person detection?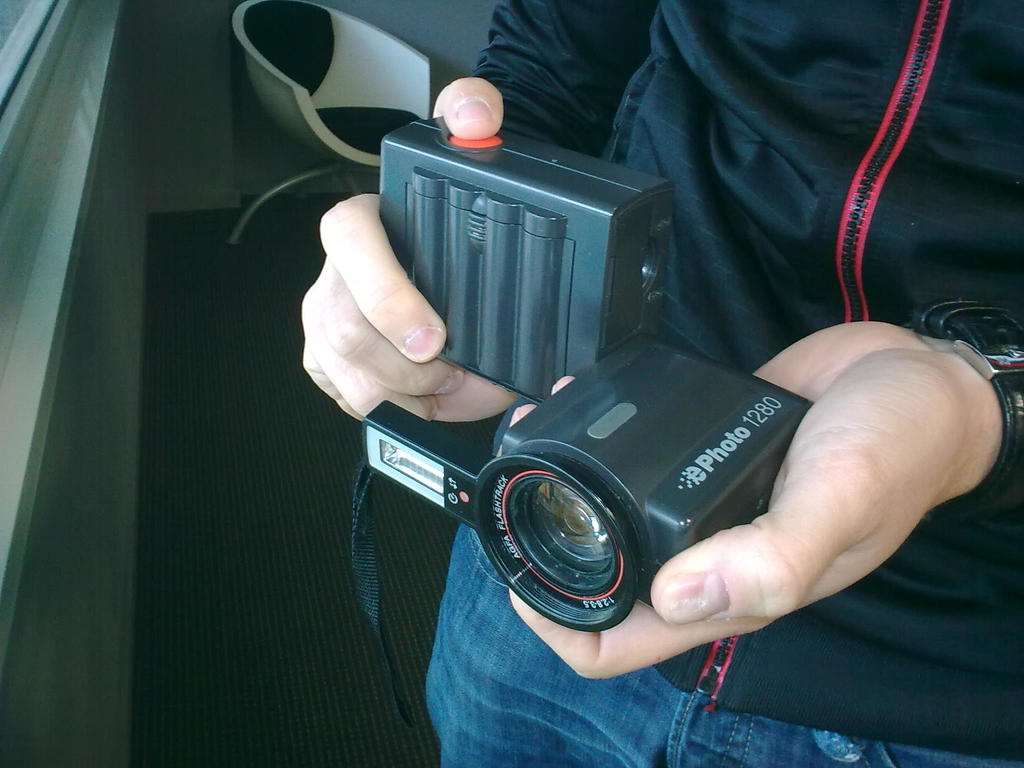
select_region(301, 0, 1023, 767)
